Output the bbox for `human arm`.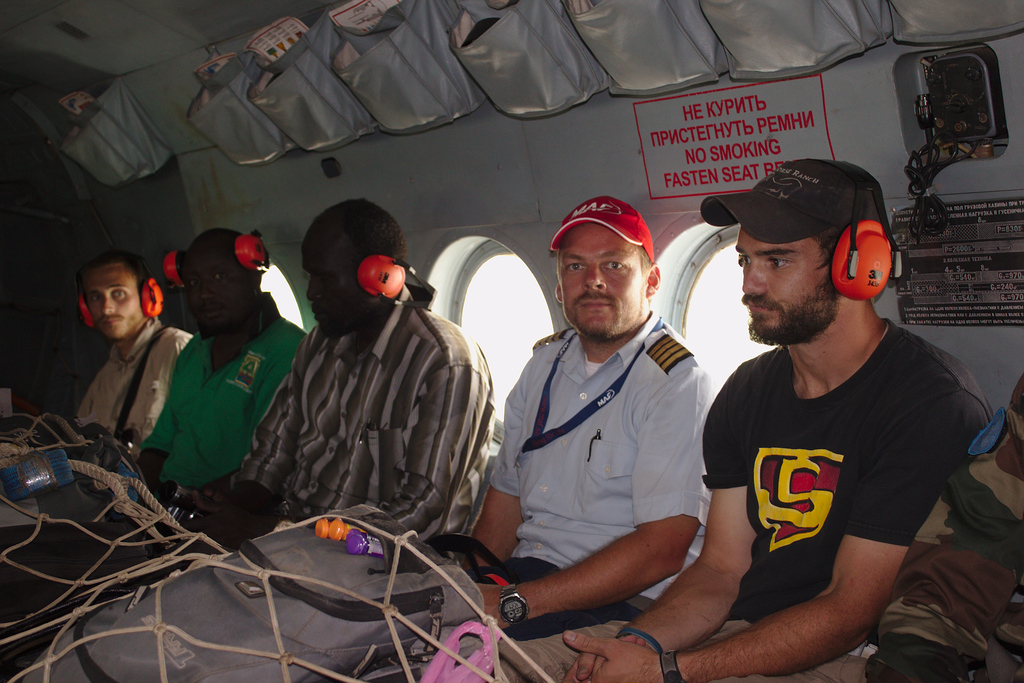
<box>207,370,296,542</box>.
